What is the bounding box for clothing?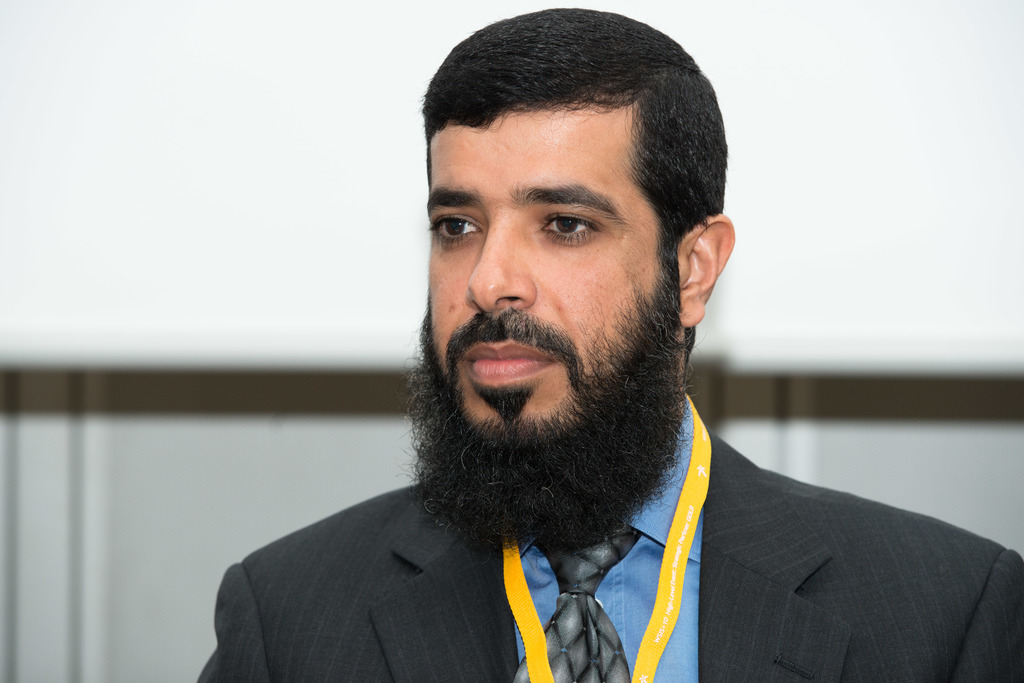
[left=178, top=394, right=962, bottom=680].
